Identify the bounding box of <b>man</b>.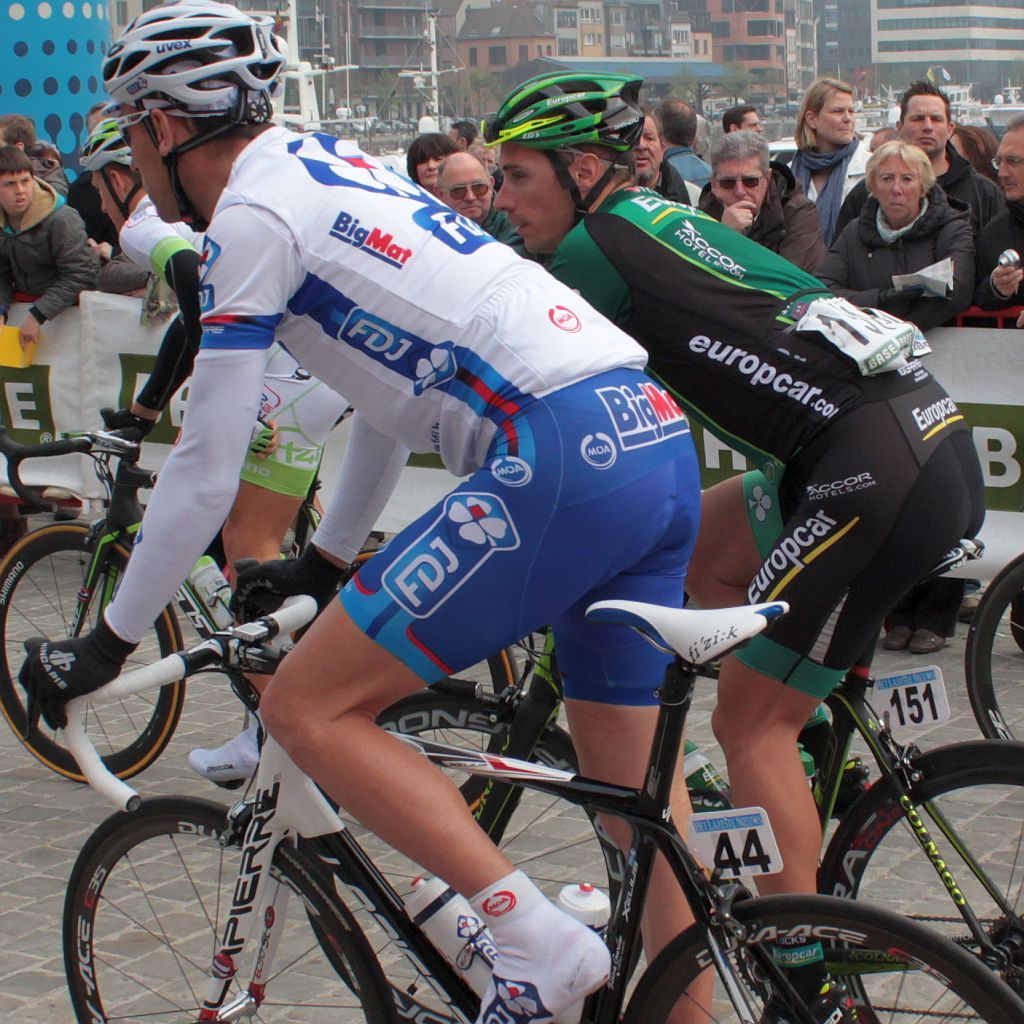
[976,115,1023,326].
